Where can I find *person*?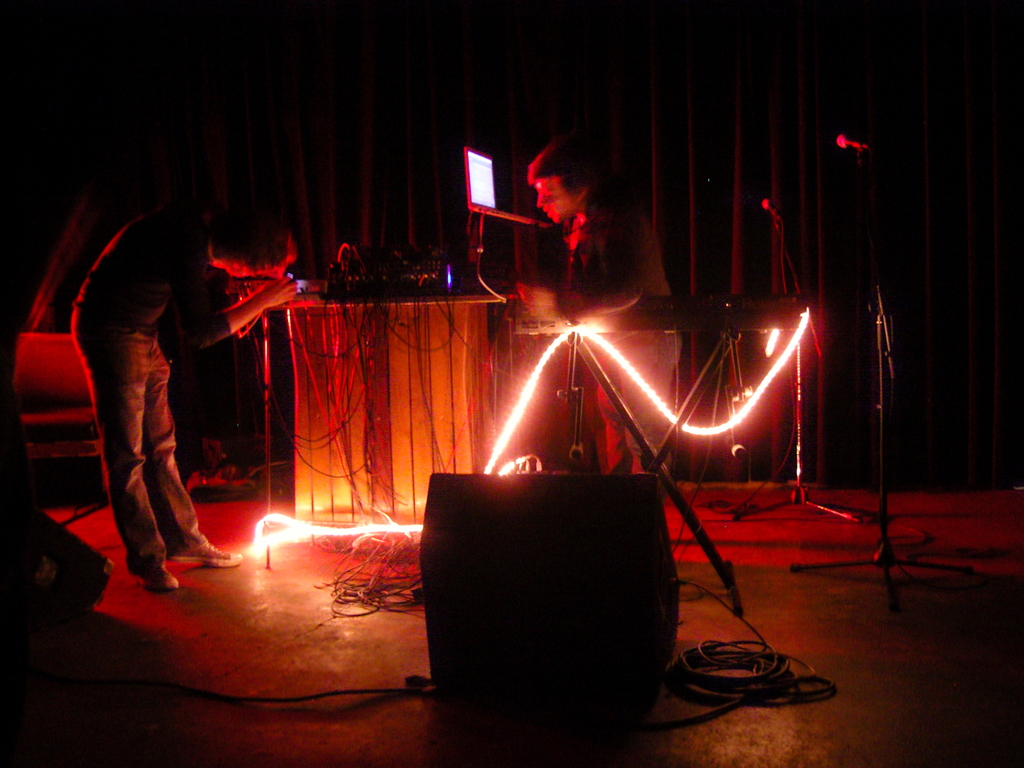
You can find it at 515, 131, 675, 488.
